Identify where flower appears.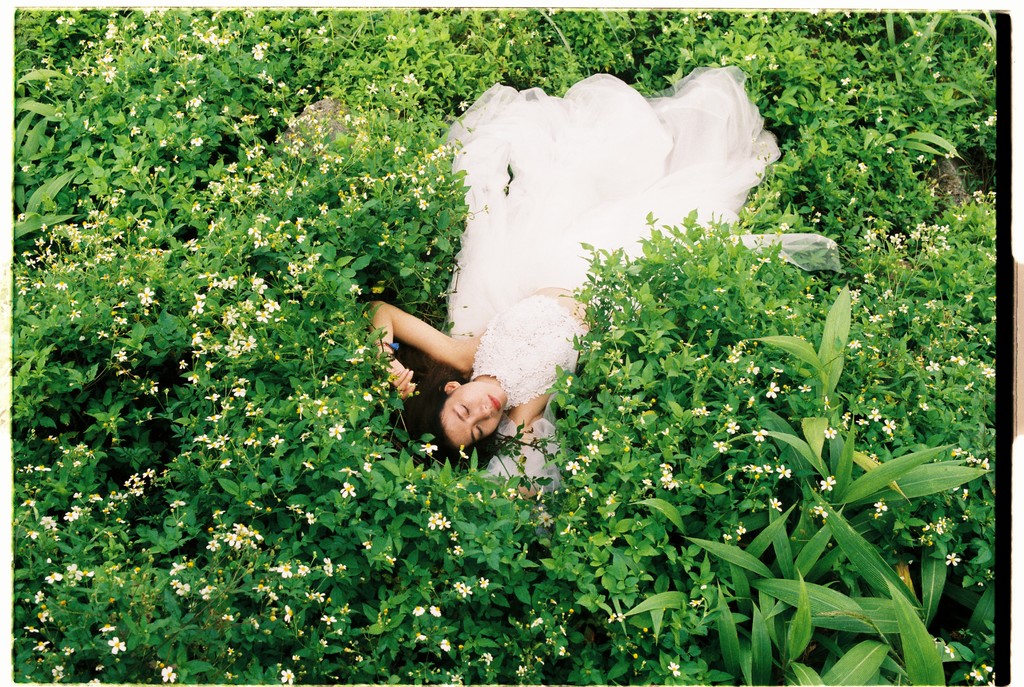
Appears at x1=340 y1=484 x2=357 y2=495.
